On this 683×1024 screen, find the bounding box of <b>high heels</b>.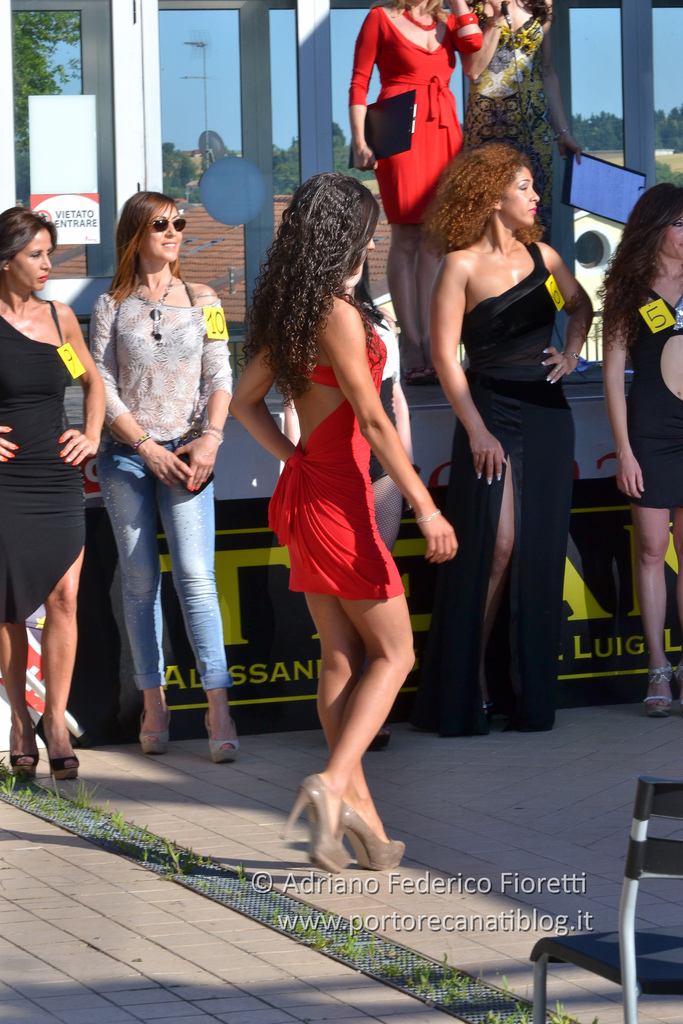
Bounding box: locate(281, 772, 349, 874).
